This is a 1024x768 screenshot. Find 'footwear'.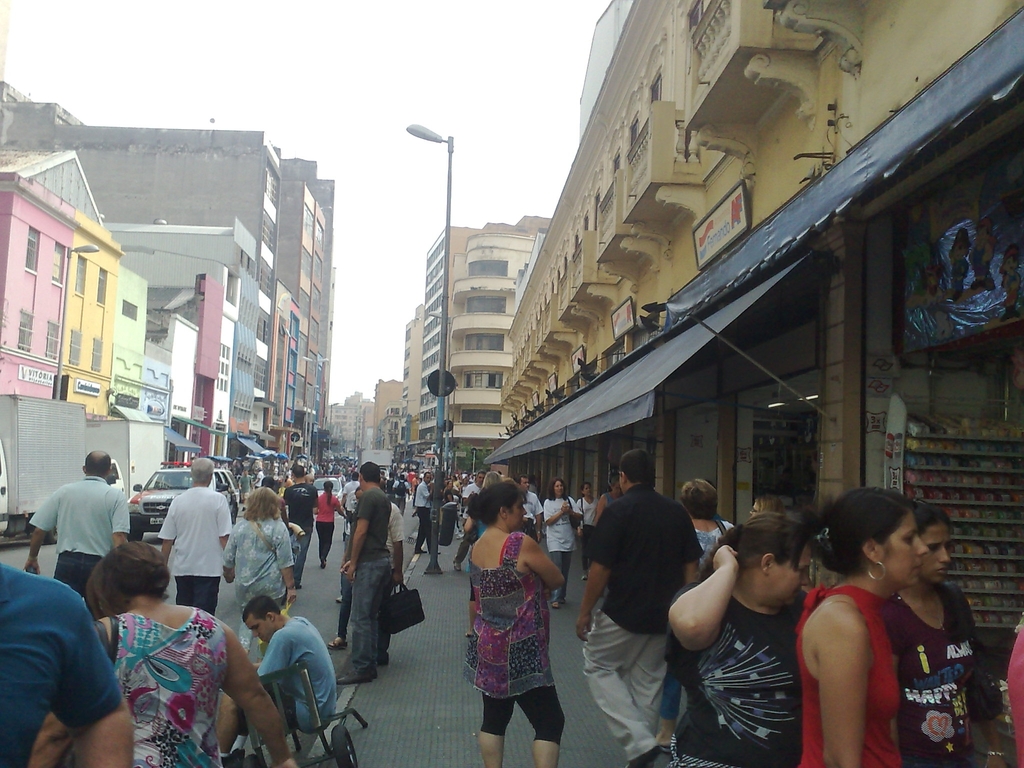
Bounding box: 294 583 305 593.
